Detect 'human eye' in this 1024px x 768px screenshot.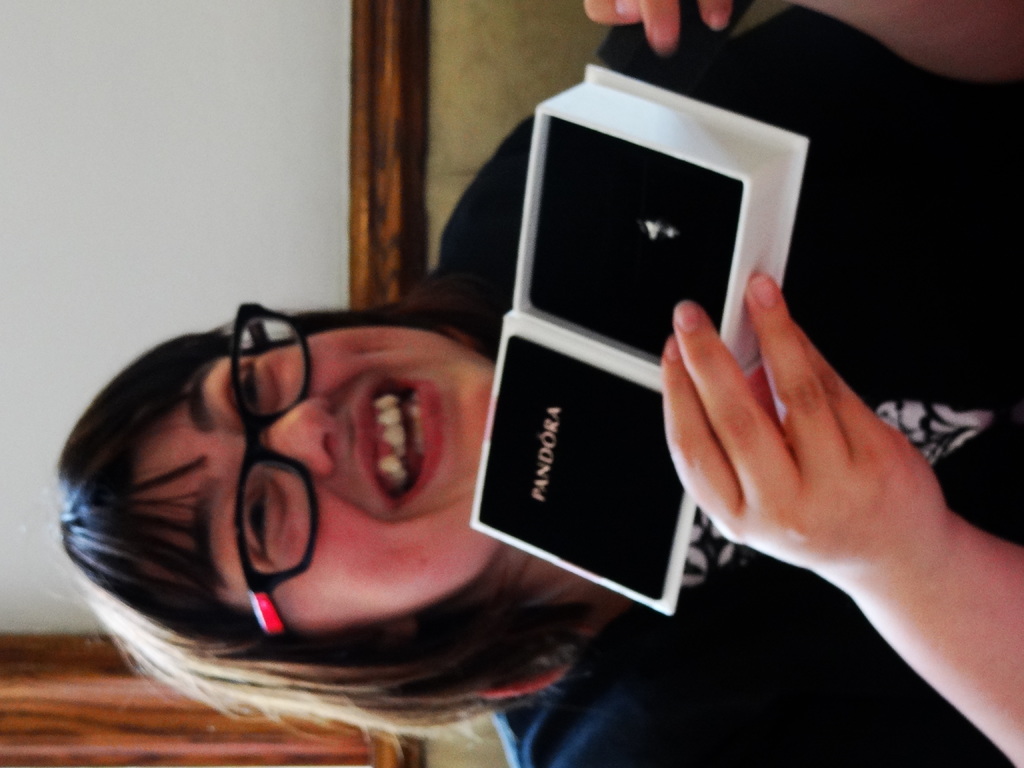
Detection: <bbox>234, 479, 284, 569</bbox>.
